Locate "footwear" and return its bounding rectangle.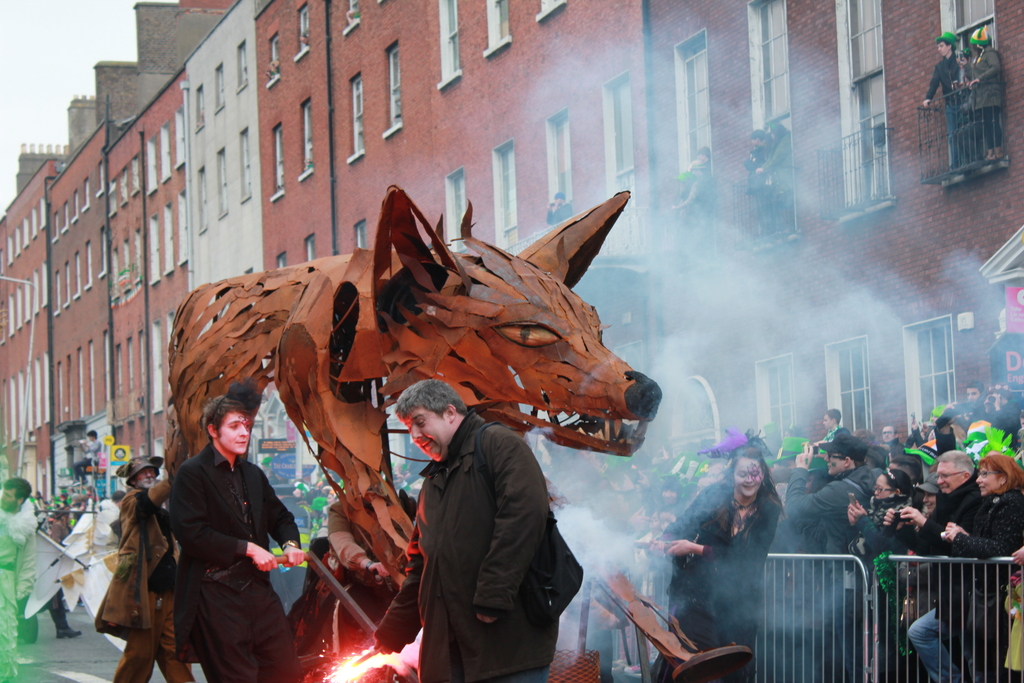
x1=57, y1=624, x2=77, y2=639.
